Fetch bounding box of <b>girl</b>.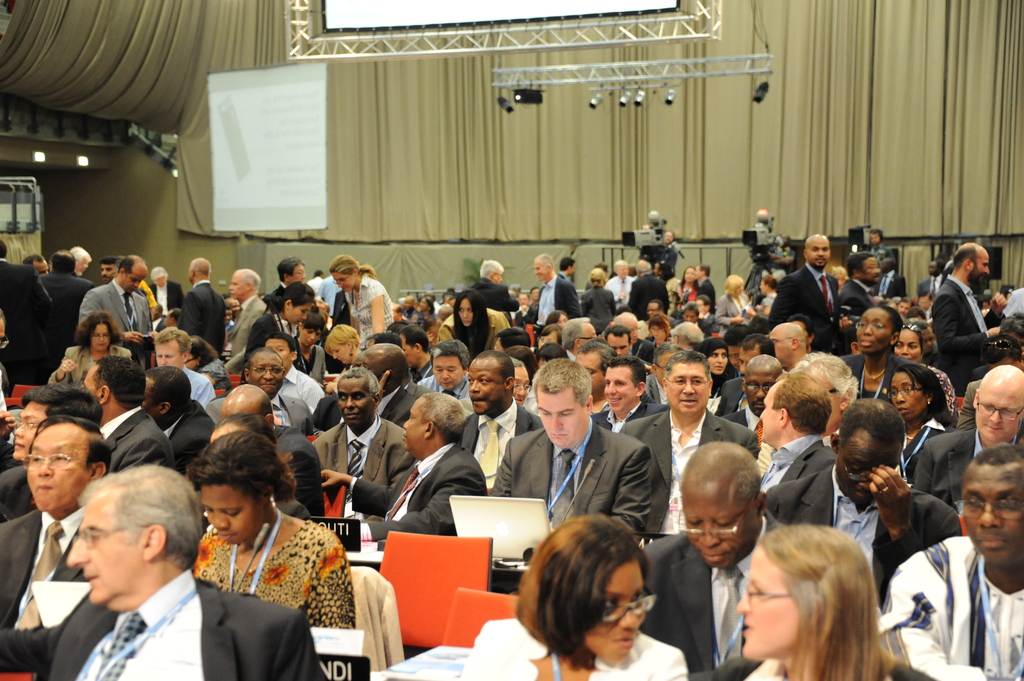
Bbox: [502,518,685,680].
